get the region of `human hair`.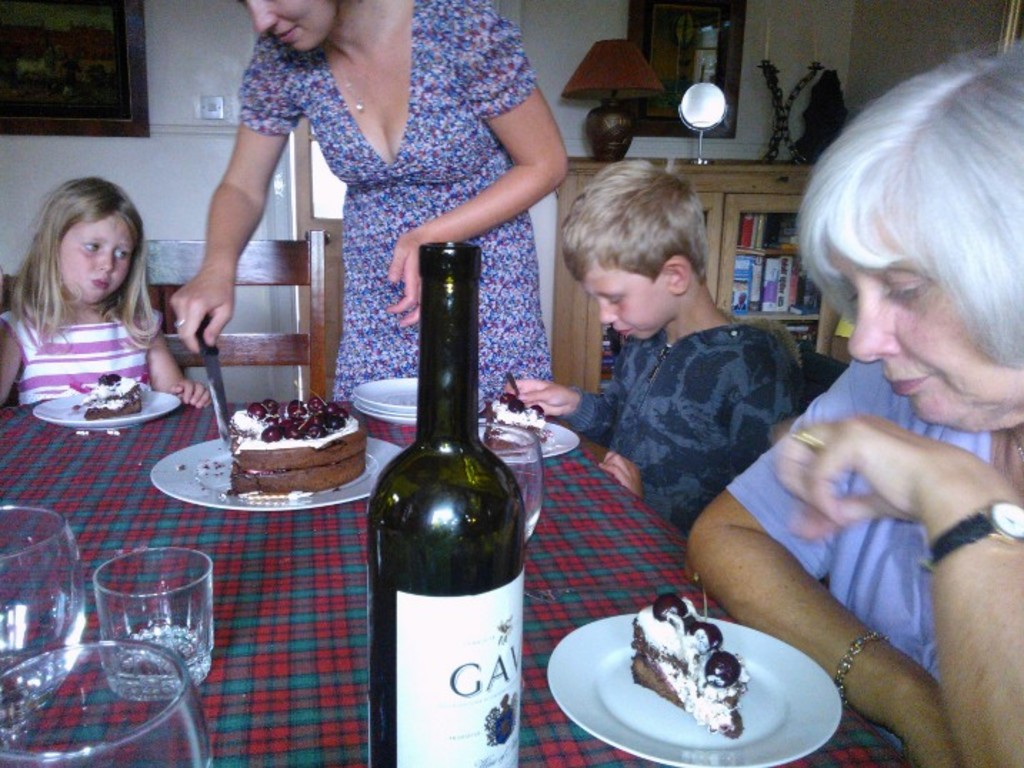
[801, 69, 1023, 405].
